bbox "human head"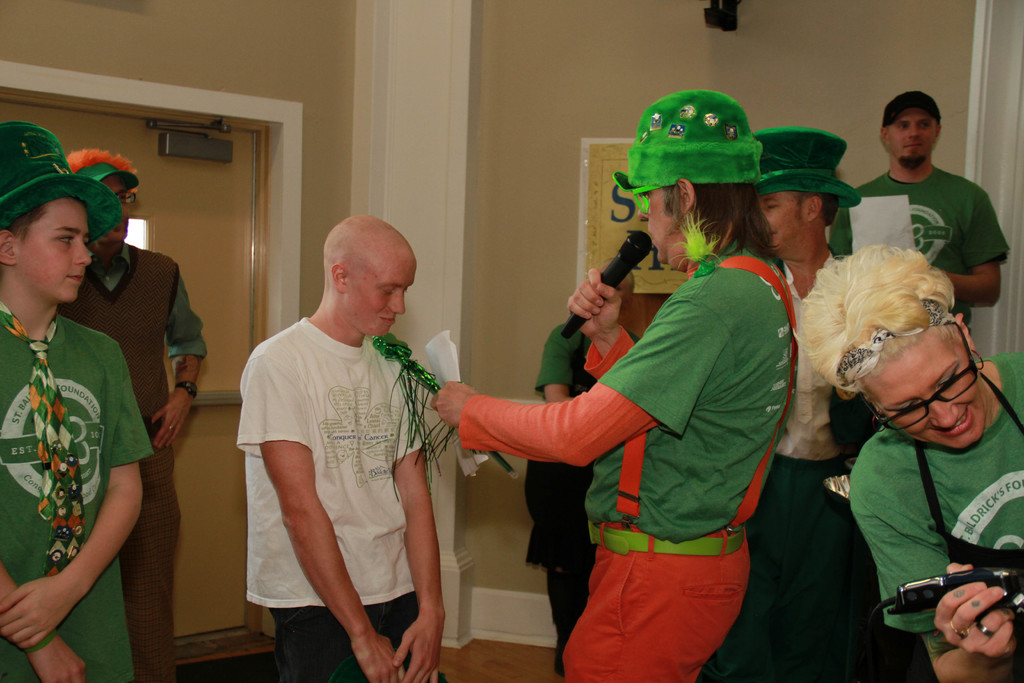
locate(799, 243, 989, 454)
